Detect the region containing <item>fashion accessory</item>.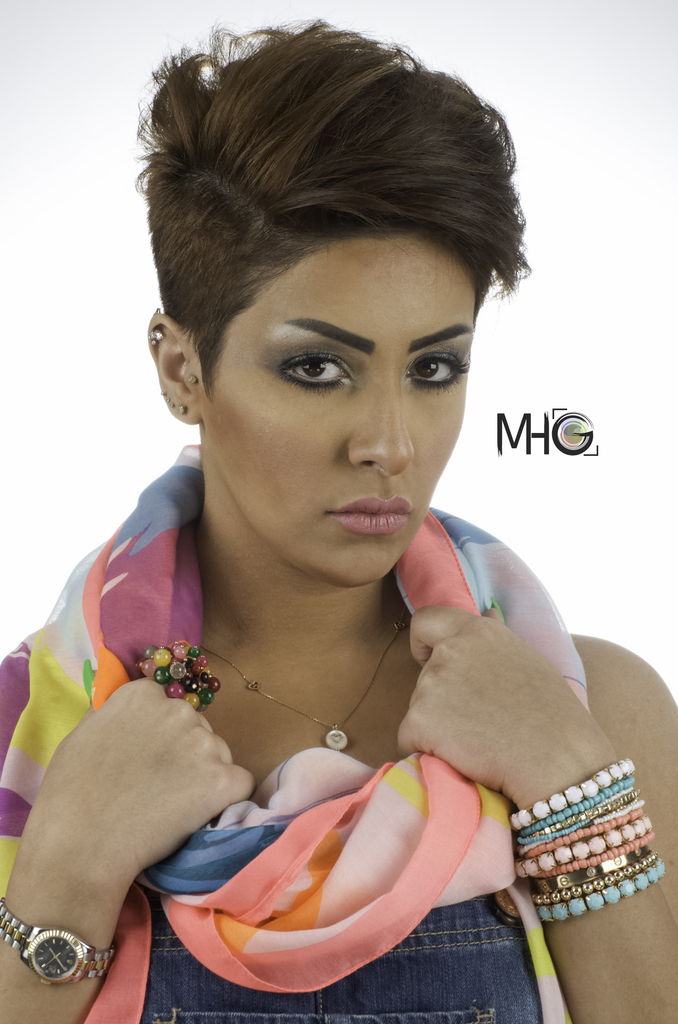
172, 401, 178, 410.
